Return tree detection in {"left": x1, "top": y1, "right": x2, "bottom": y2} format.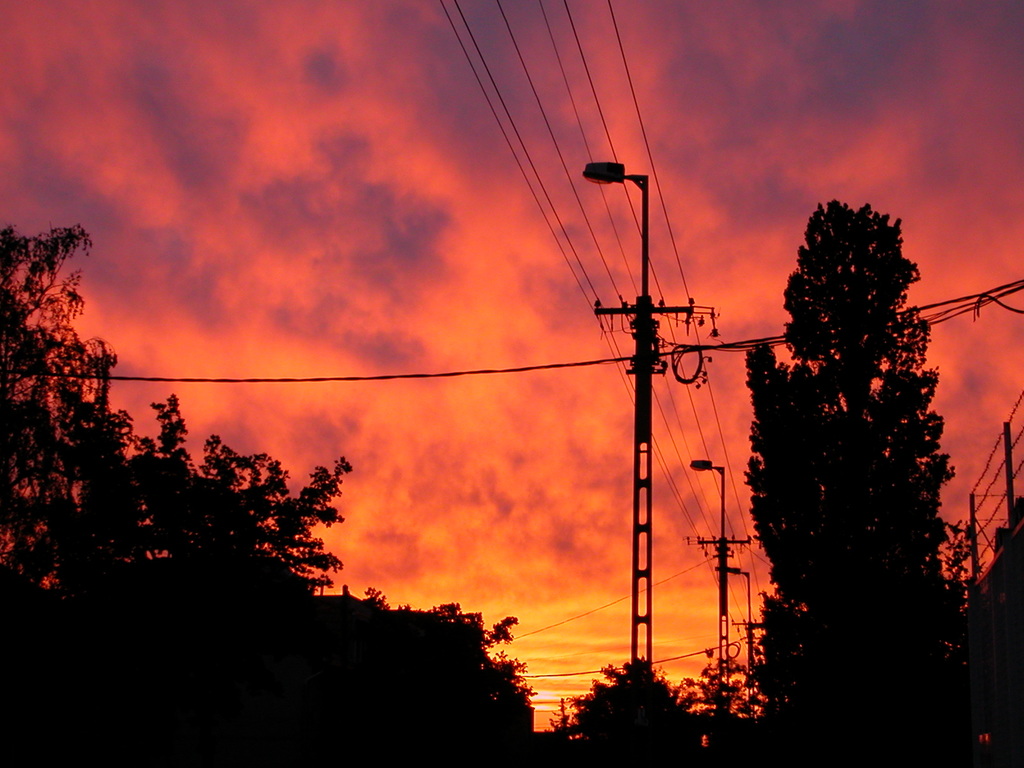
{"left": 548, "top": 657, "right": 706, "bottom": 740}.
